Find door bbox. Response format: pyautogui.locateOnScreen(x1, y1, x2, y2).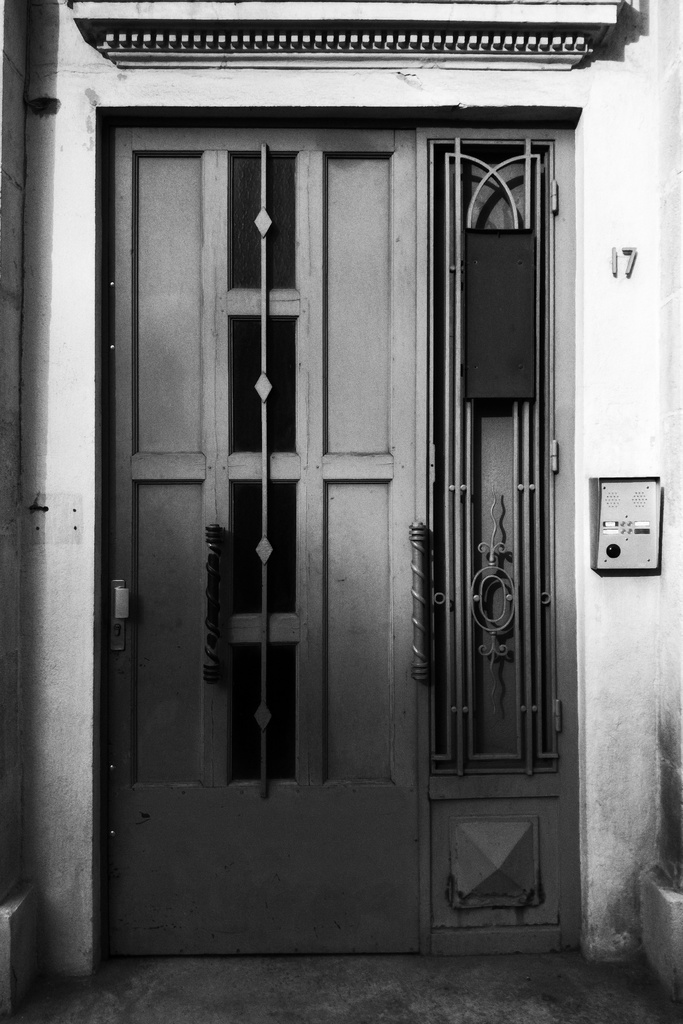
pyautogui.locateOnScreen(101, 123, 430, 956).
